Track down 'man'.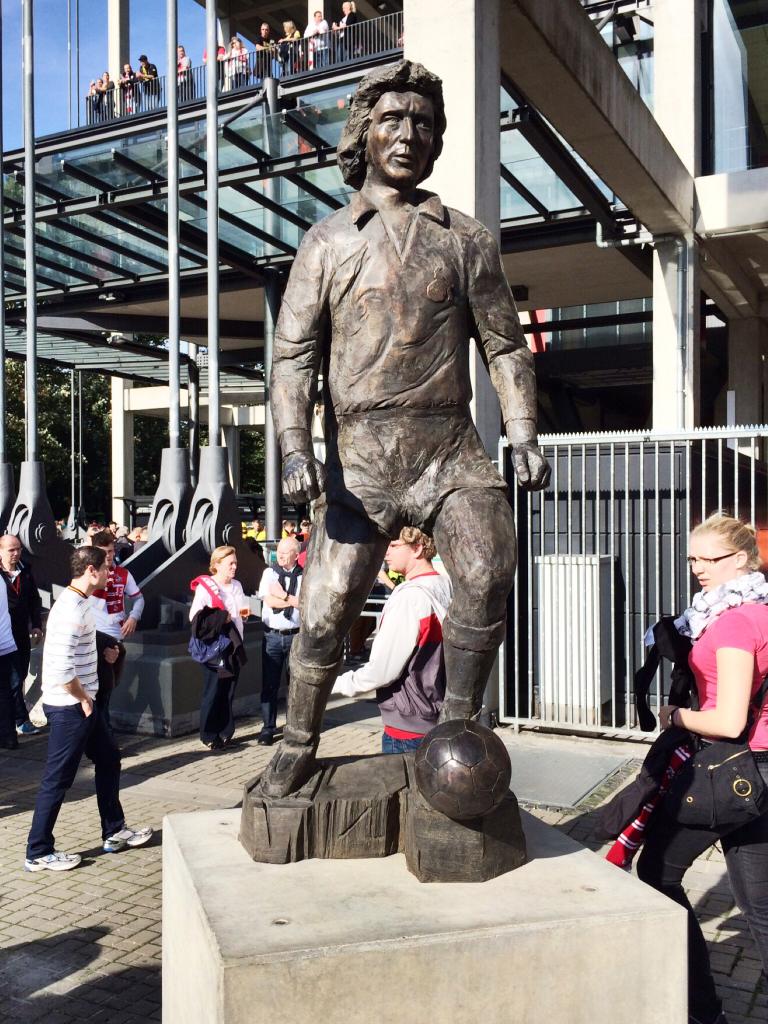
Tracked to box=[13, 531, 132, 866].
